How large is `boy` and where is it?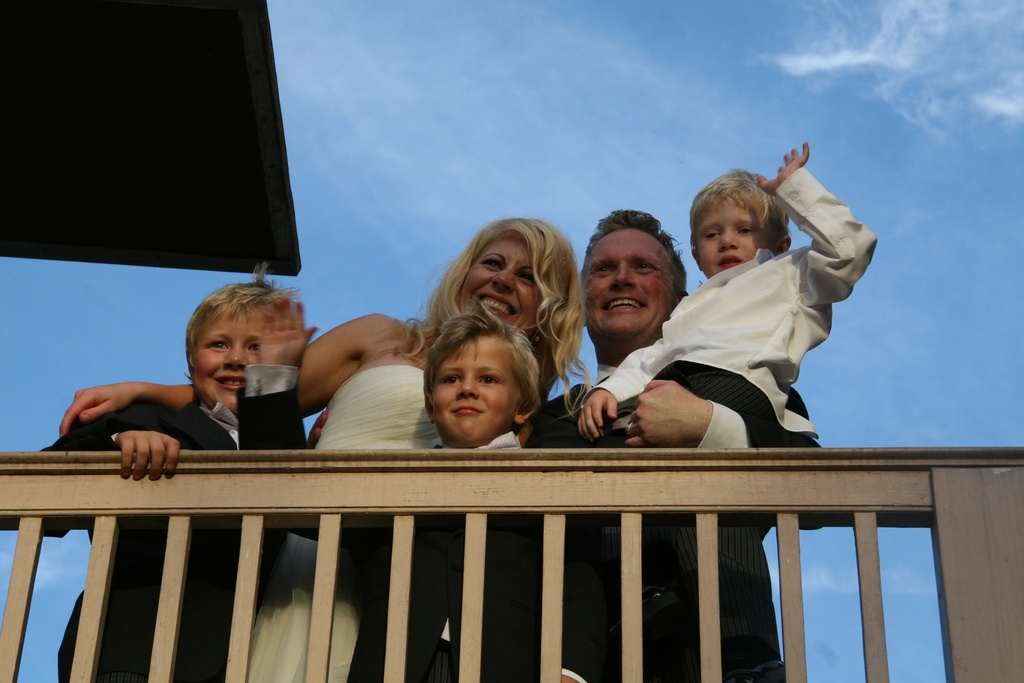
Bounding box: [58, 295, 355, 484].
